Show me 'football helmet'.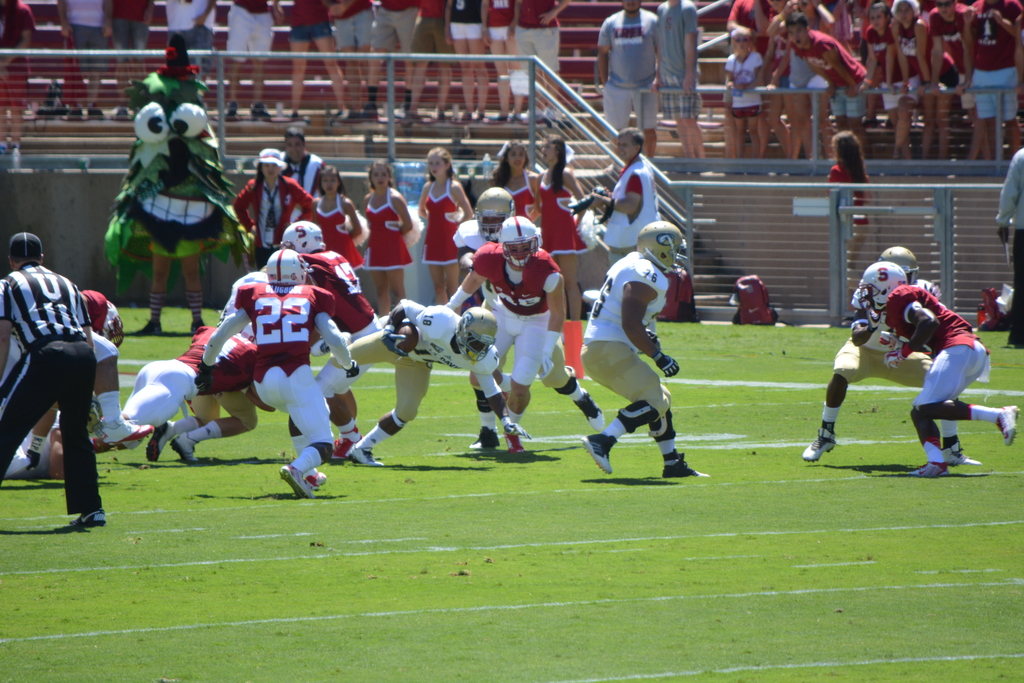
'football helmet' is here: [x1=283, y1=222, x2=329, y2=253].
